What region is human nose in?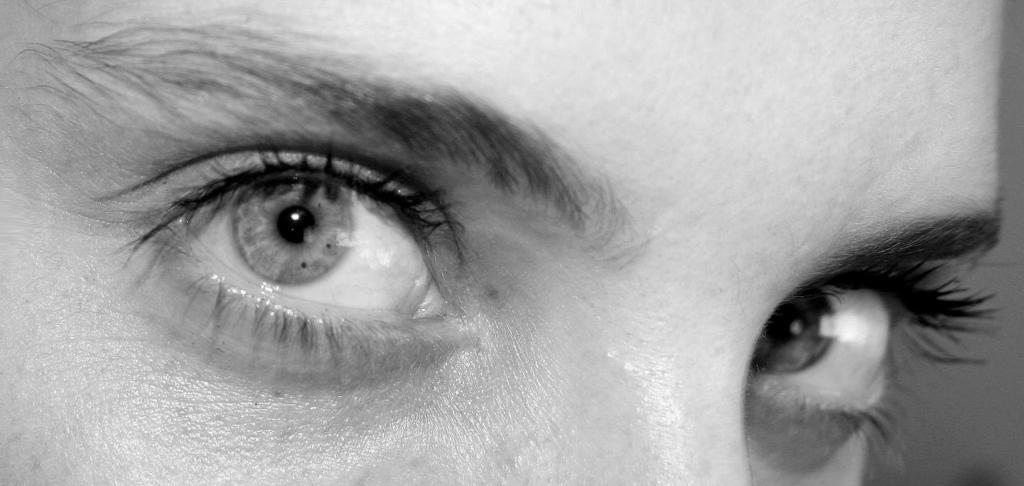
box(526, 366, 747, 485).
